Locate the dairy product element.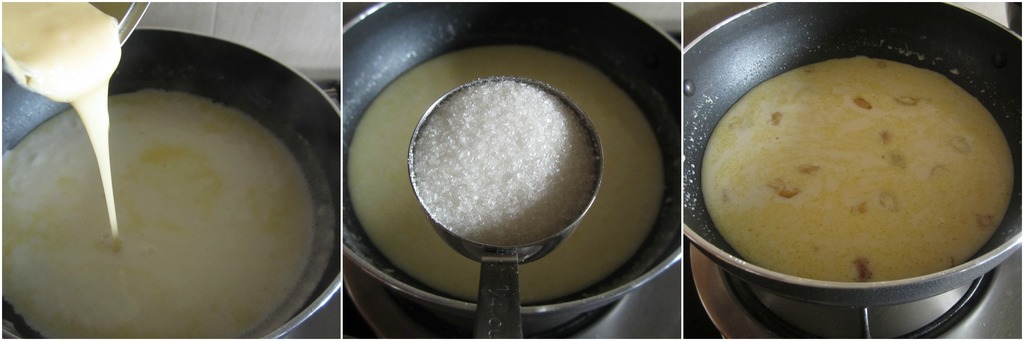
Element bbox: l=354, t=47, r=660, b=312.
